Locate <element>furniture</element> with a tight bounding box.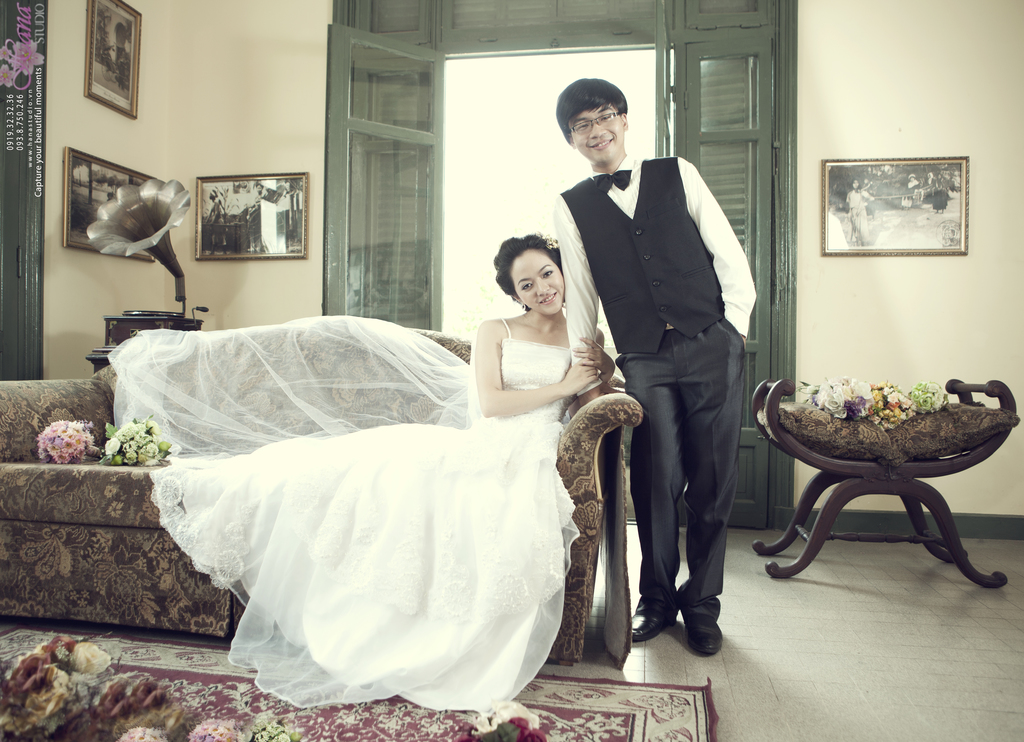
pyautogui.locateOnScreen(0, 316, 644, 665).
